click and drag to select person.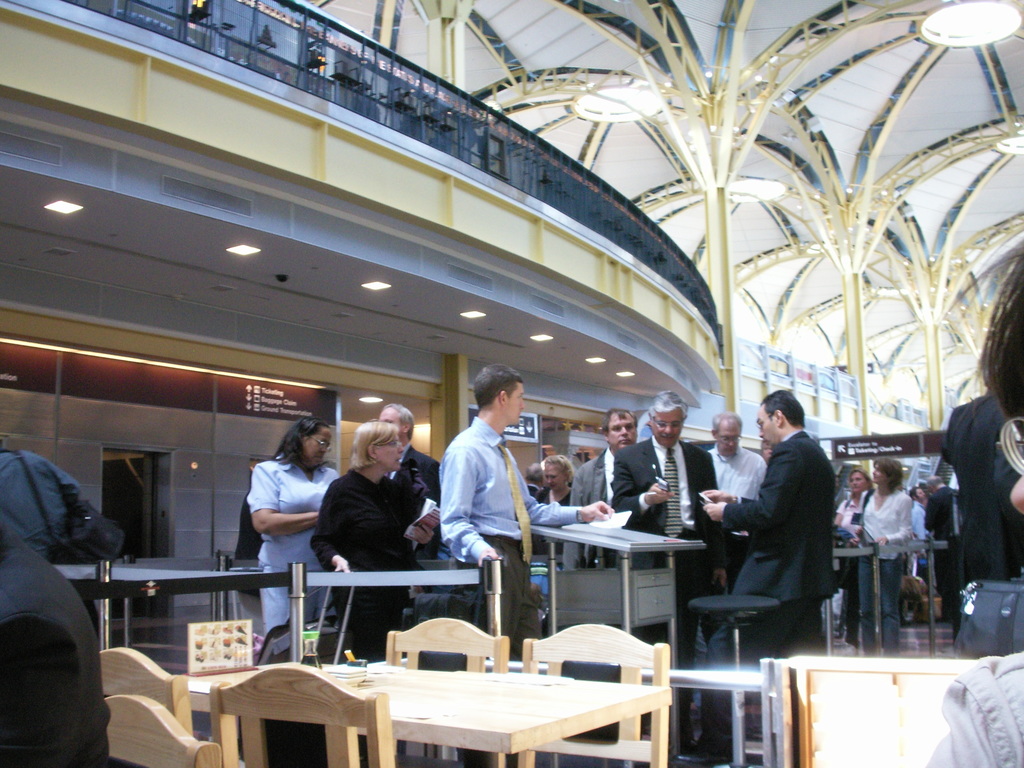
Selection: detection(836, 482, 866, 621).
